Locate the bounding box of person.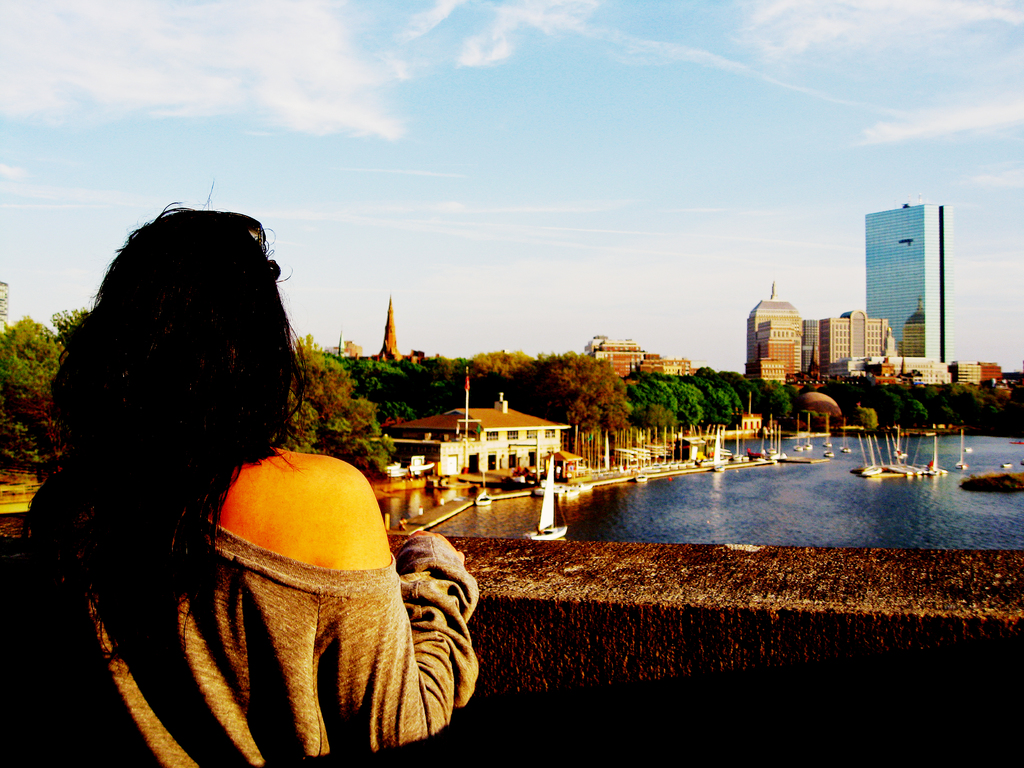
Bounding box: left=26, top=232, right=436, bottom=746.
